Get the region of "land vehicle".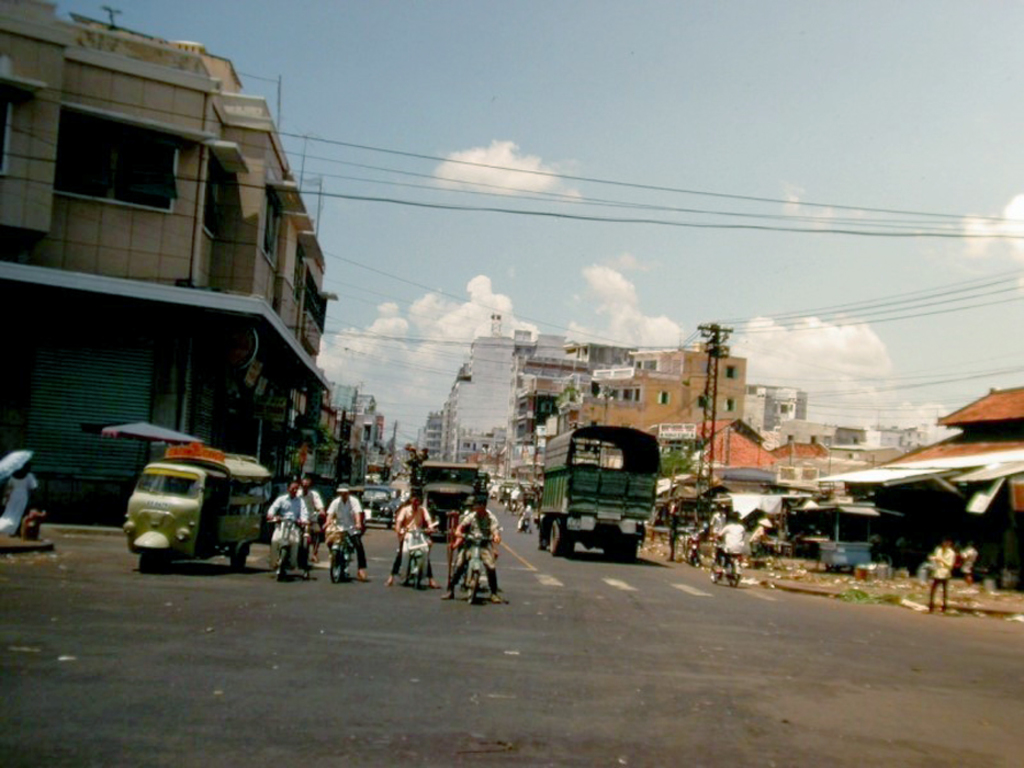
405, 455, 490, 538.
